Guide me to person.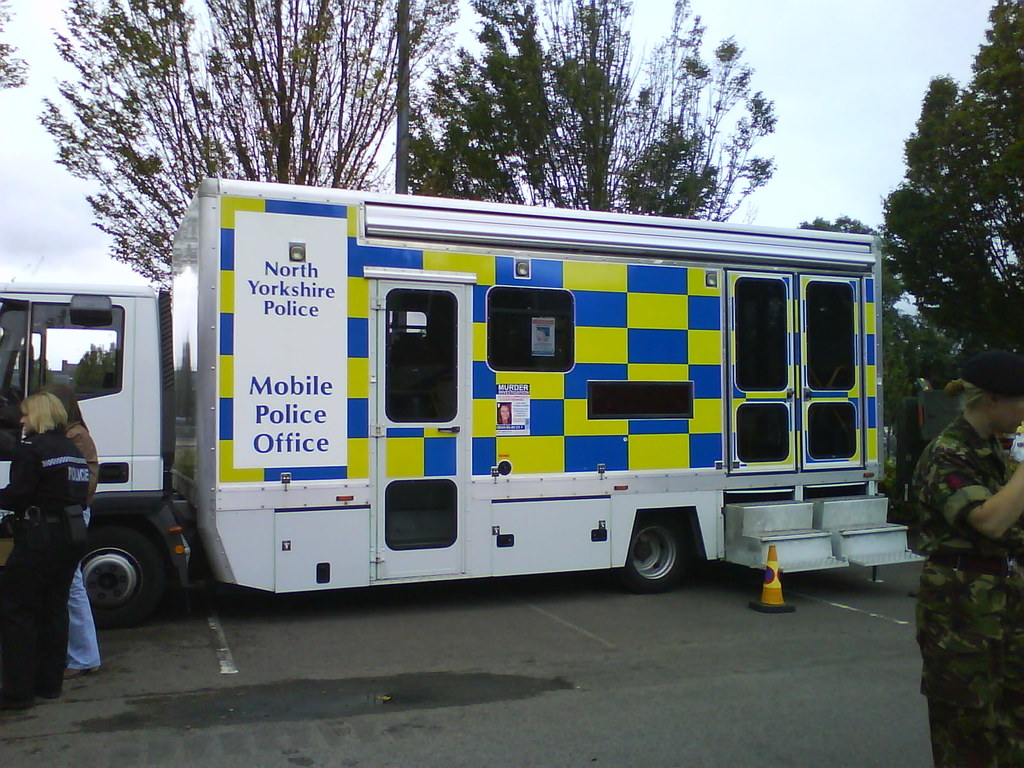
Guidance: 0/390/92/709.
